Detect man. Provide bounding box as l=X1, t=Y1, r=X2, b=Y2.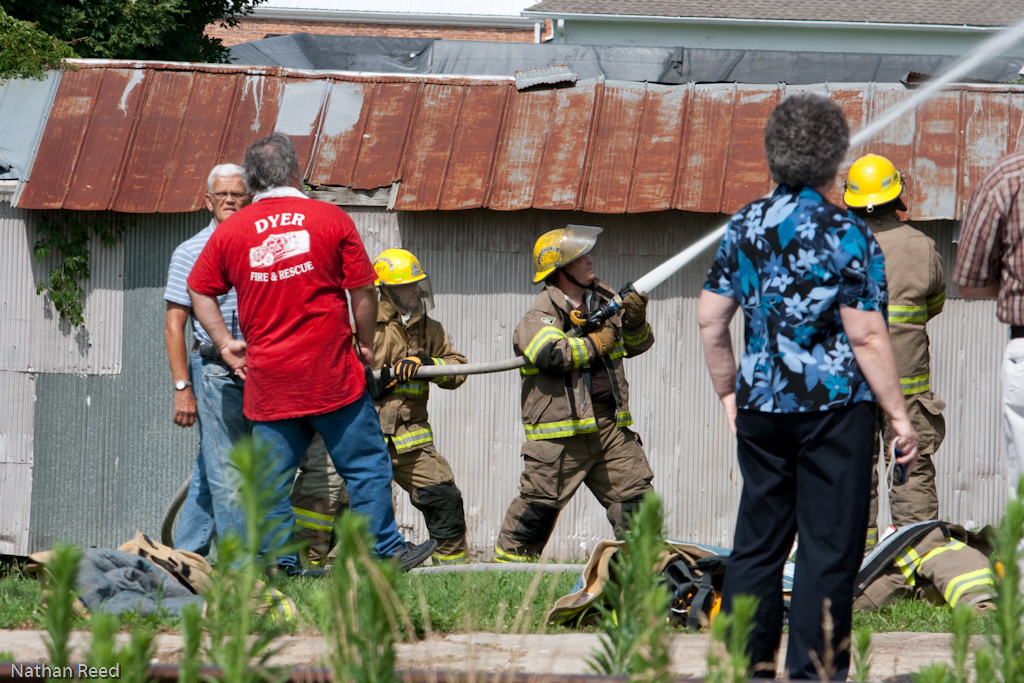
l=185, t=126, r=383, b=578.
